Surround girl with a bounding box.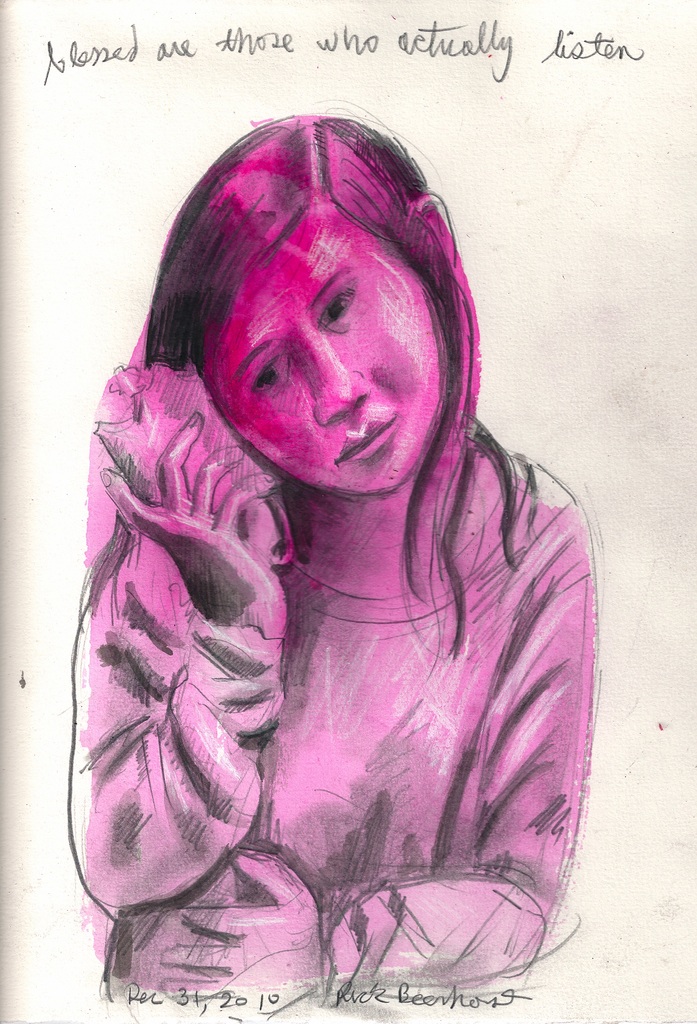
locate(65, 106, 600, 1003).
